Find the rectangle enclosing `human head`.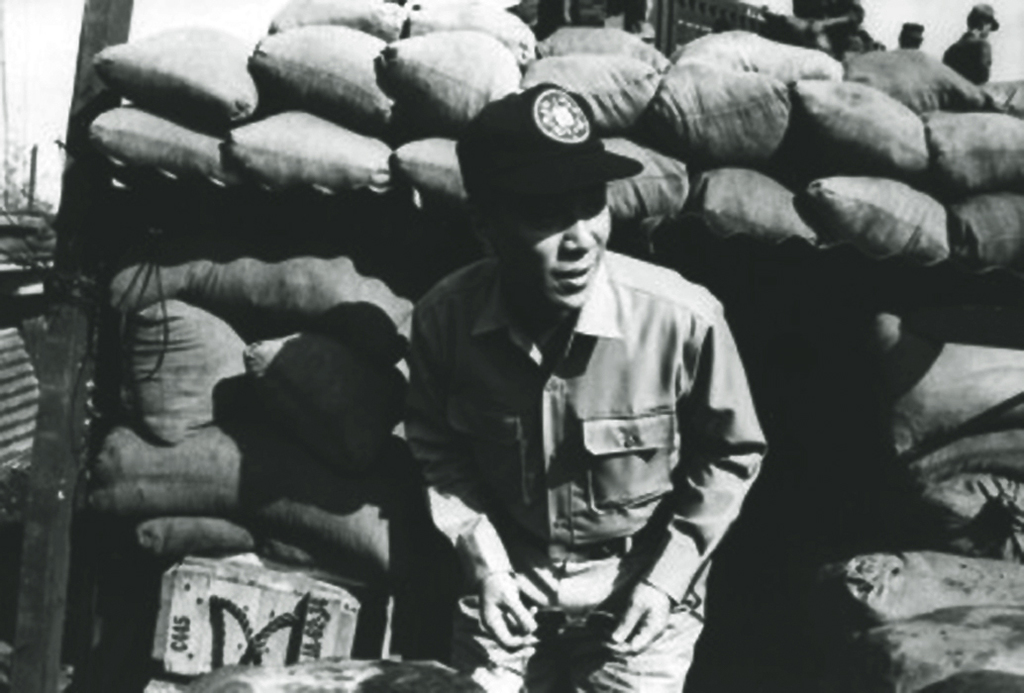
<box>895,18,926,52</box>.
